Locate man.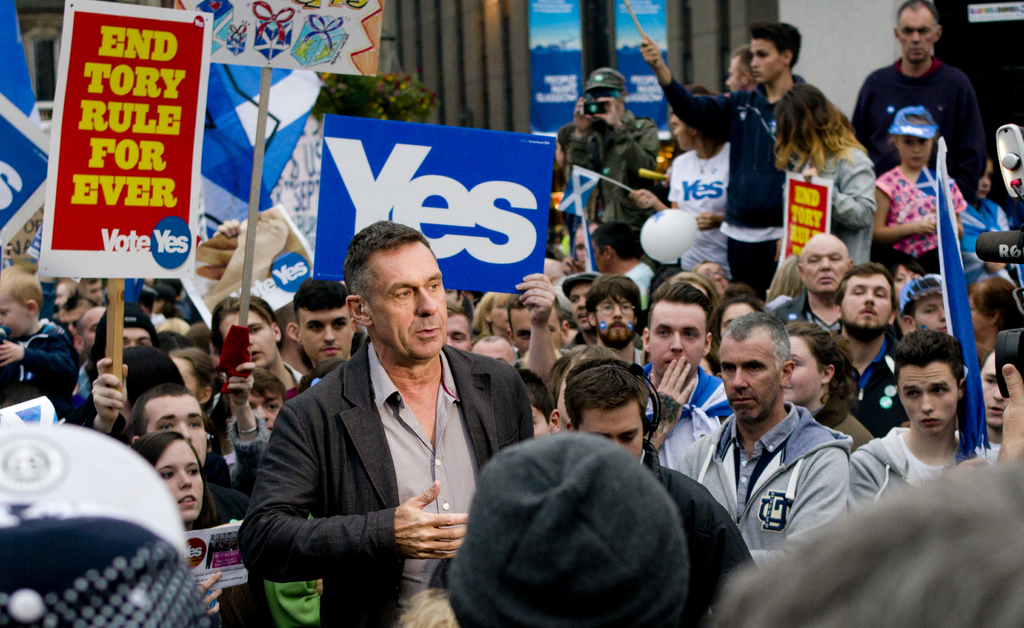
Bounding box: <region>641, 275, 737, 472</region>.
